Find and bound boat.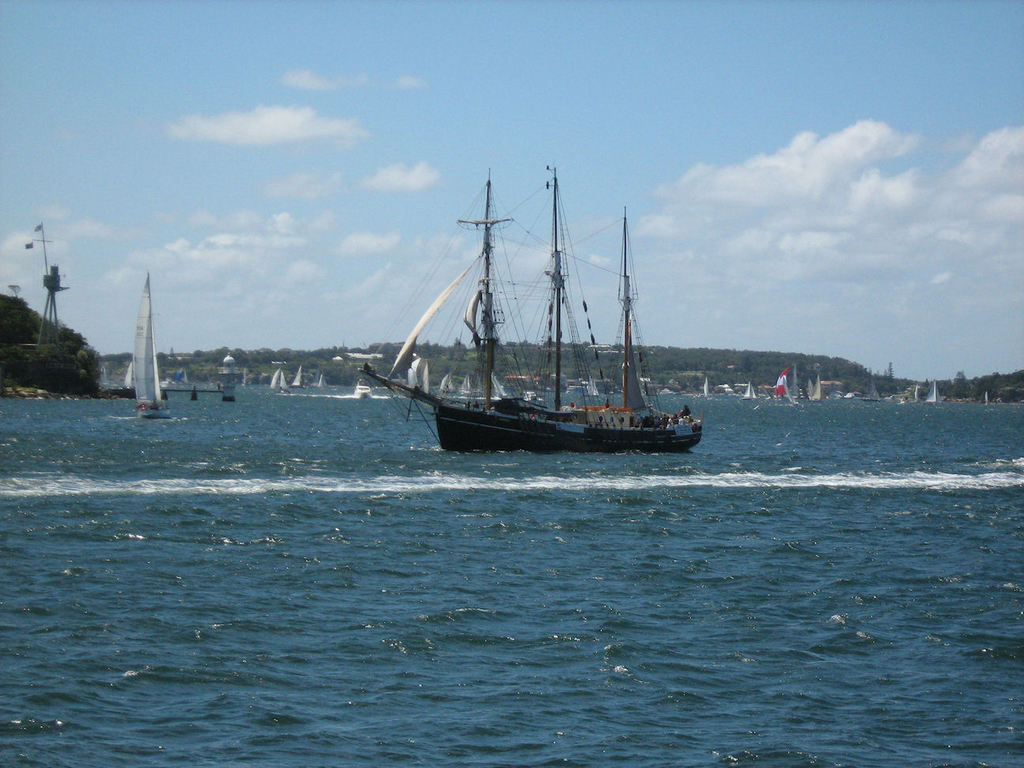
Bound: region(290, 366, 302, 393).
